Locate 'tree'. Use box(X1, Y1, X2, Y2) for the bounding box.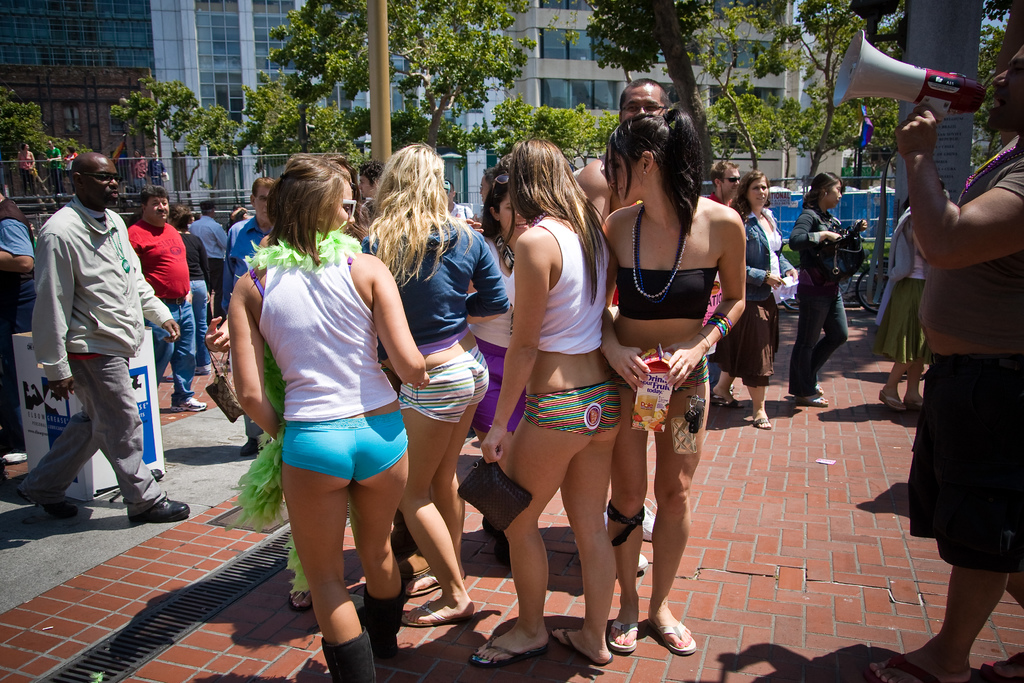
box(266, 0, 533, 151).
